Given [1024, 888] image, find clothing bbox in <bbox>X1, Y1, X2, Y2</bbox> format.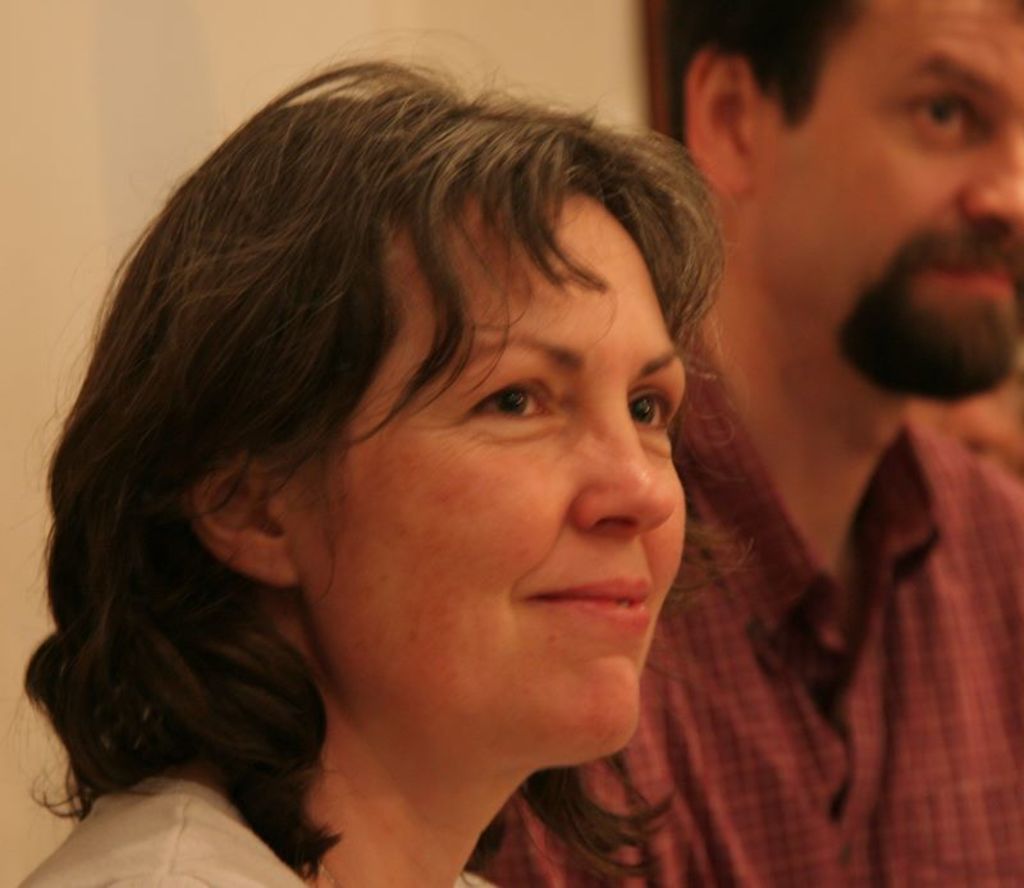
<bbox>695, 237, 1014, 864</bbox>.
